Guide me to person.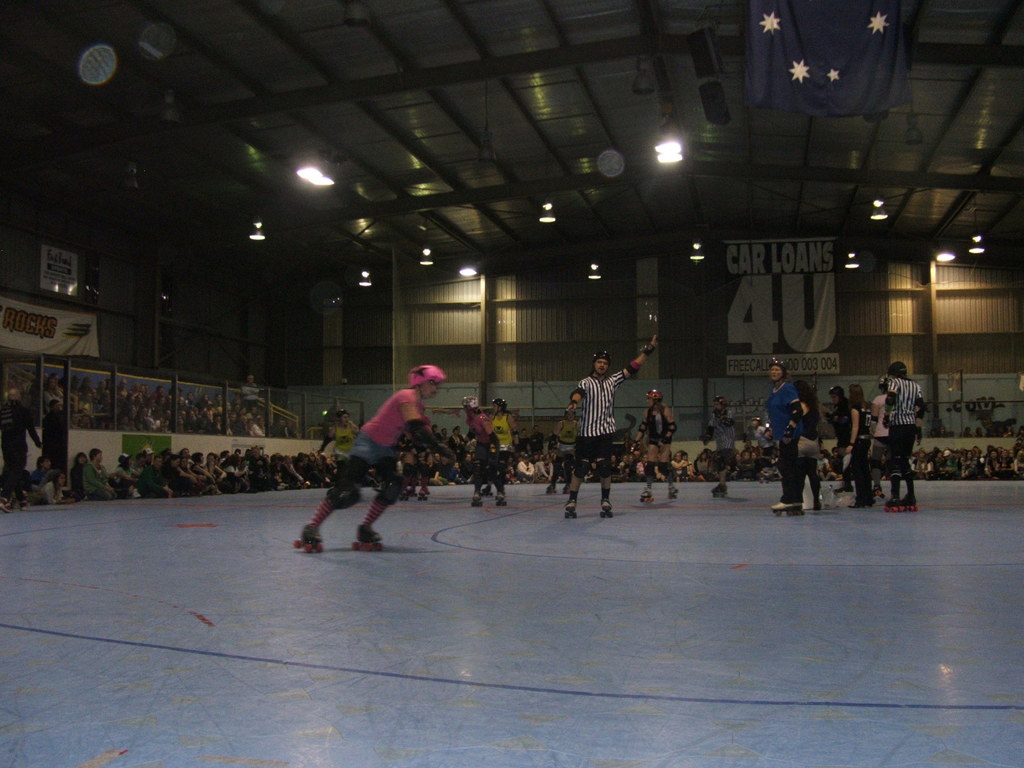
Guidance: rect(886, 360, 931, 516).
